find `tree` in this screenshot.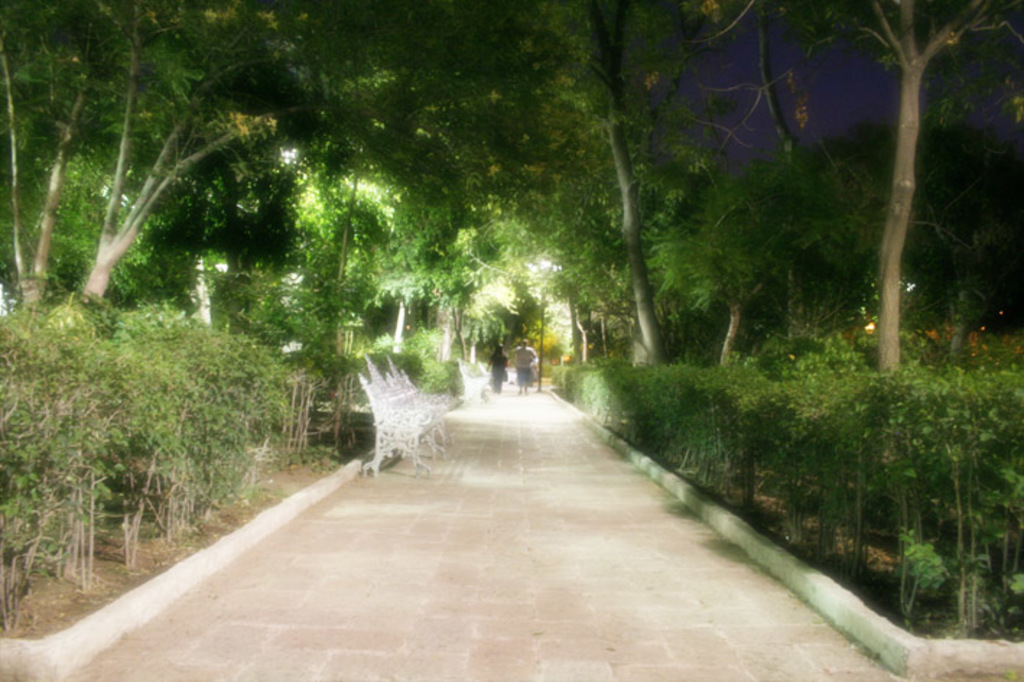
The bounding box for `tree` is [left=84, top=7, right=287, bottom=293].
